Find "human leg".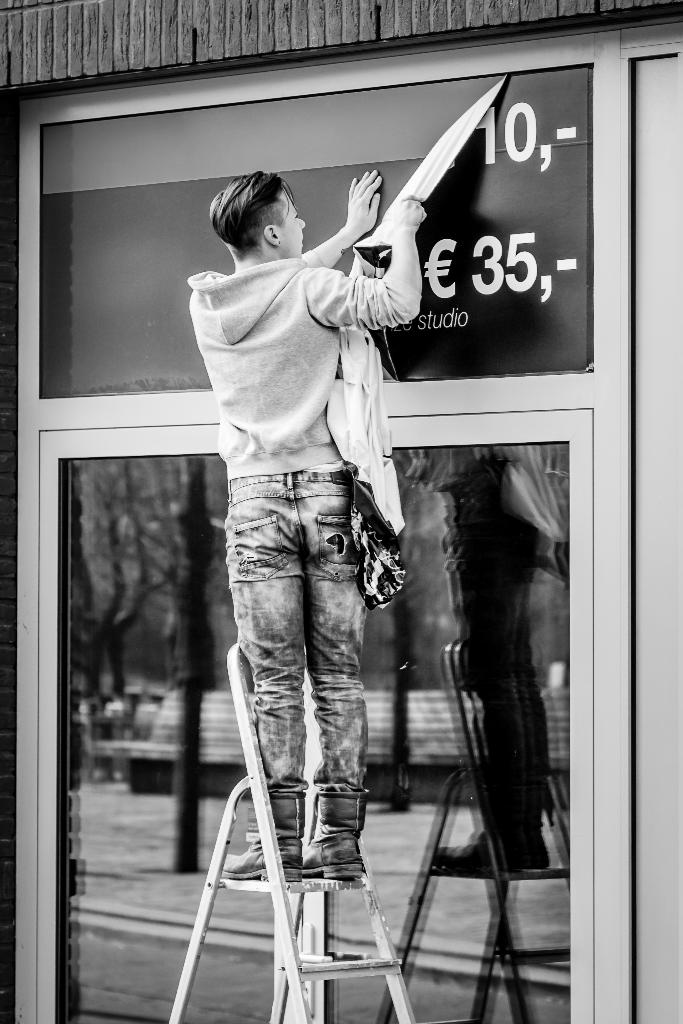
x1=299, y1=467, x2=363, y2=876.
